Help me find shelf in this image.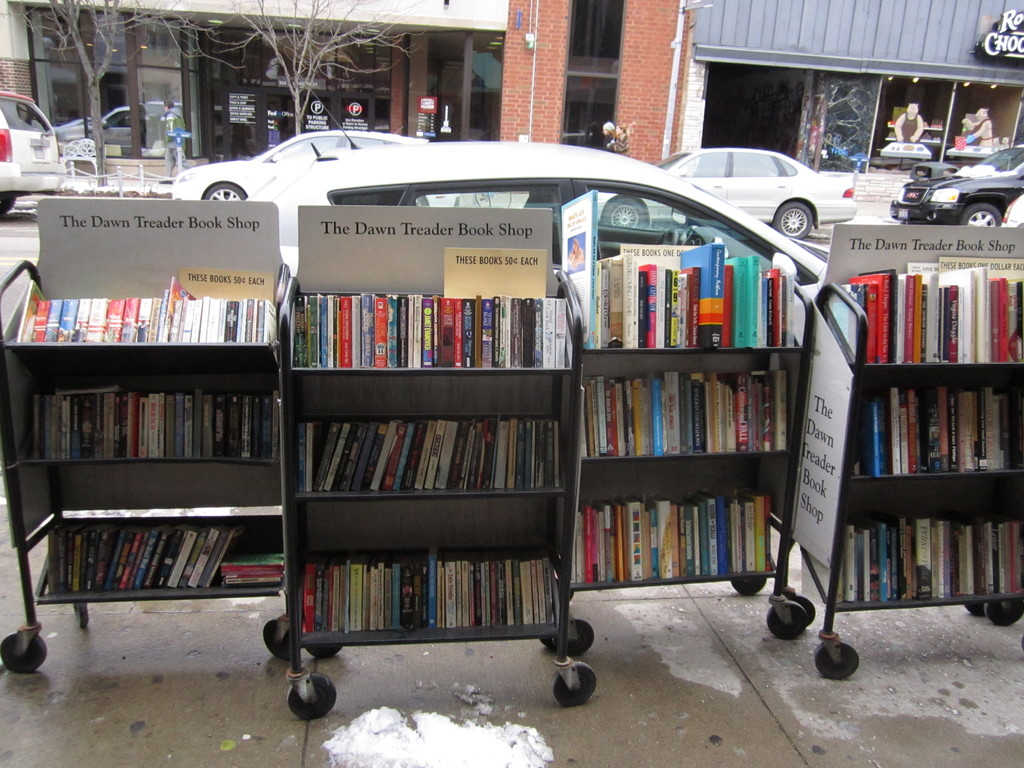
Found it: 288:282:587:374.
